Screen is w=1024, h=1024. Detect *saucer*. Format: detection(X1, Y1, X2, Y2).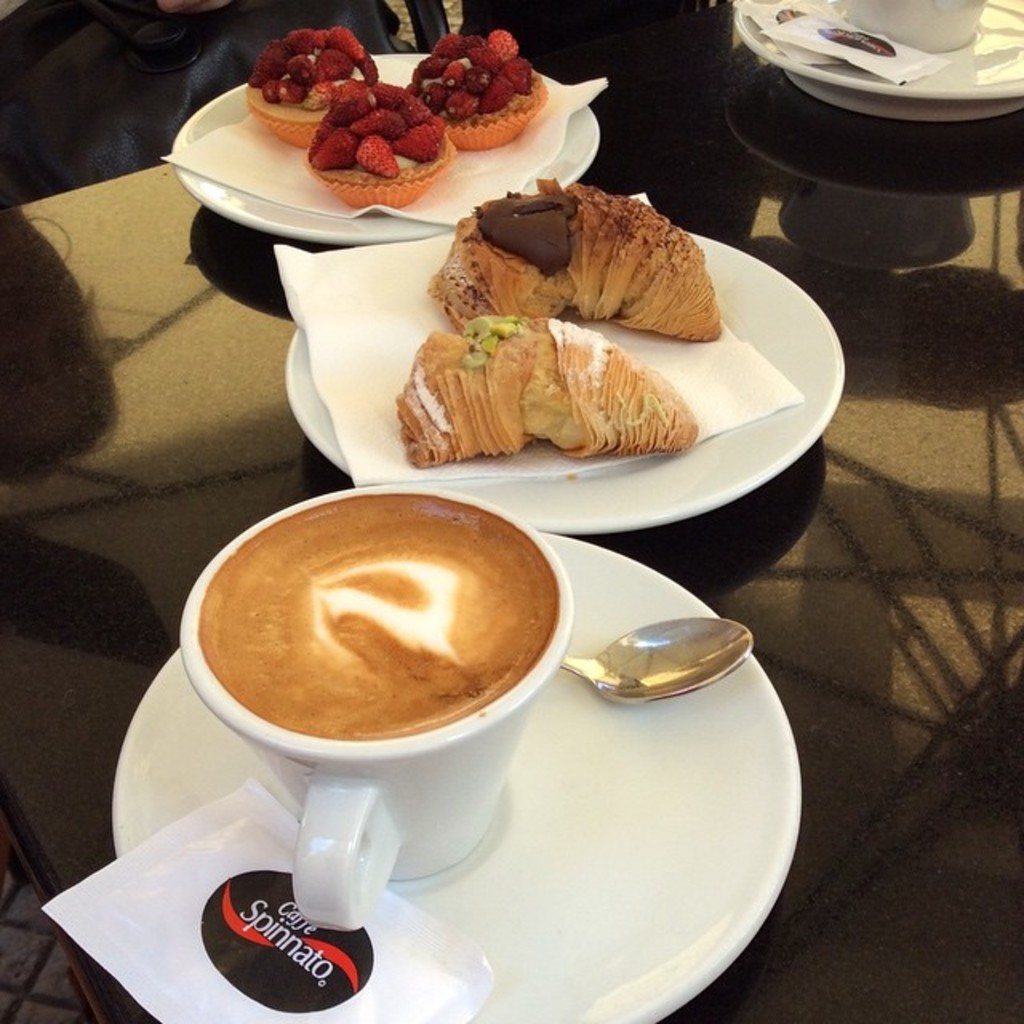
detection(109, 528, 805, 1022).
